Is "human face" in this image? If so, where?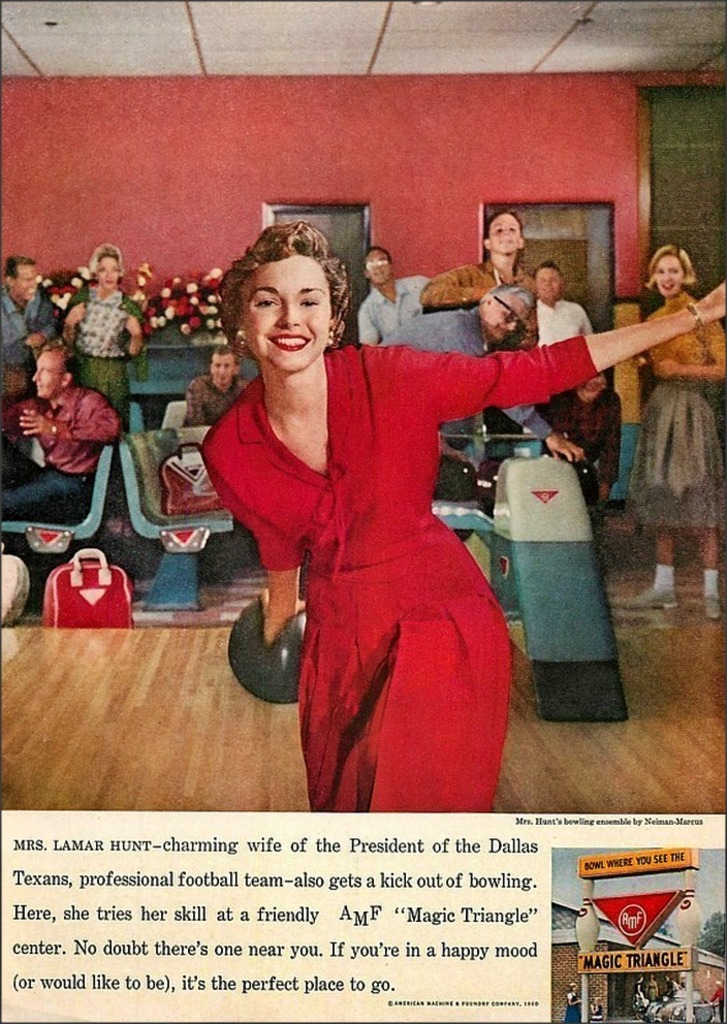
Yes, at (656,256,685,293).
